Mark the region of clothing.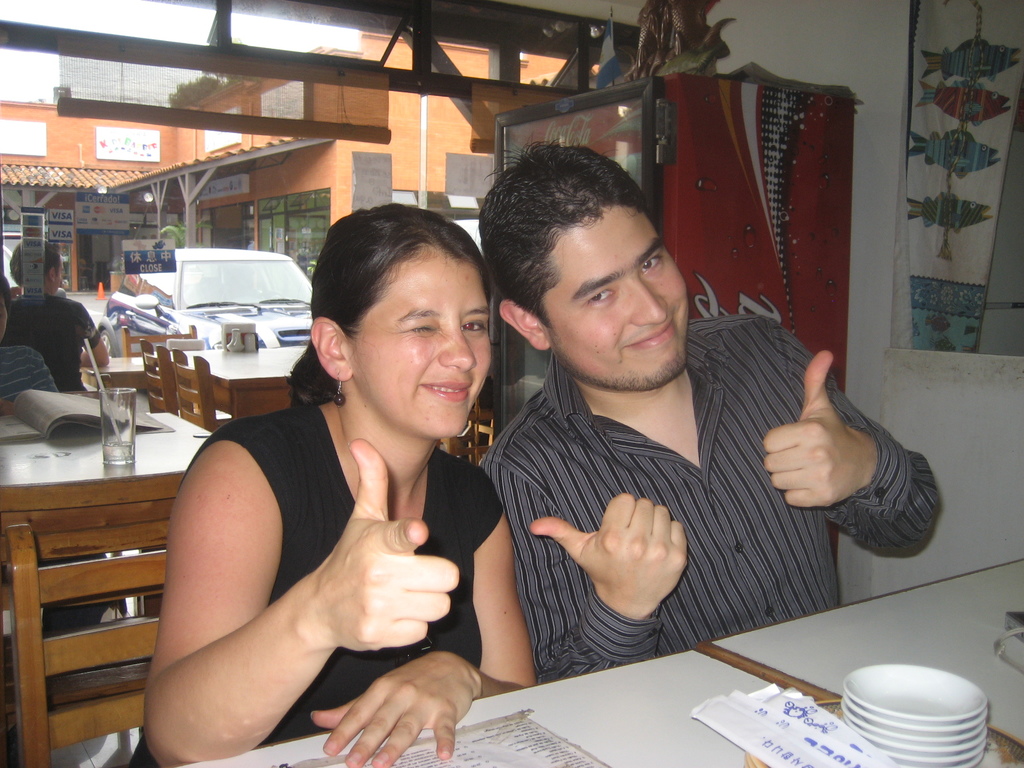
Region: x1=123 y1=406 x2=528 y2=767.
